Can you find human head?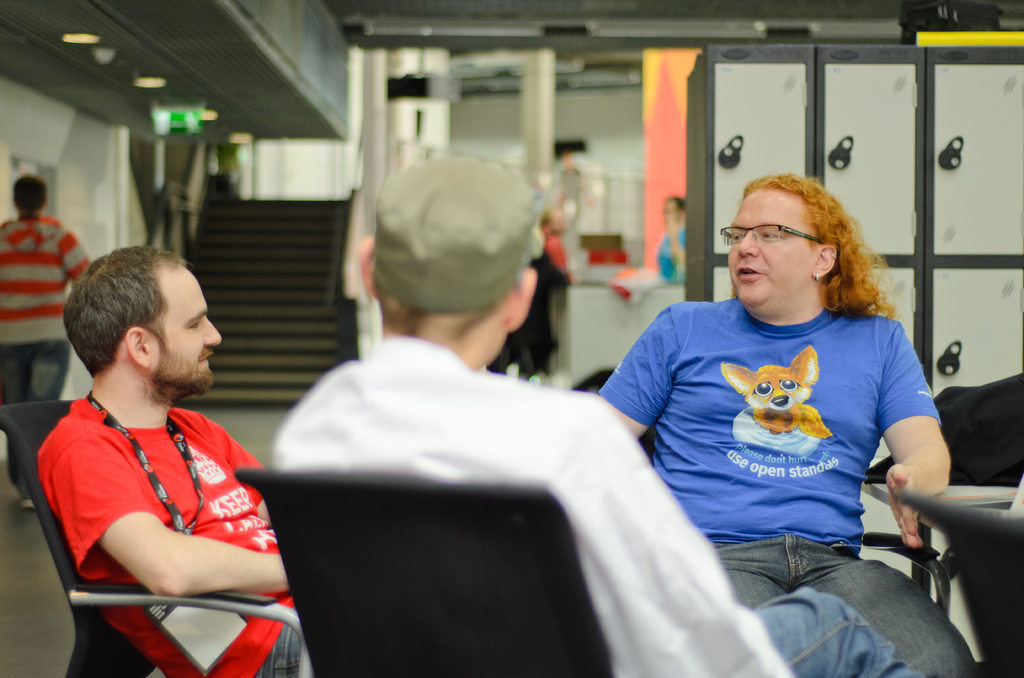
Yes, bounding box: <bbox>59, 243, 220, 391</bbox>.
